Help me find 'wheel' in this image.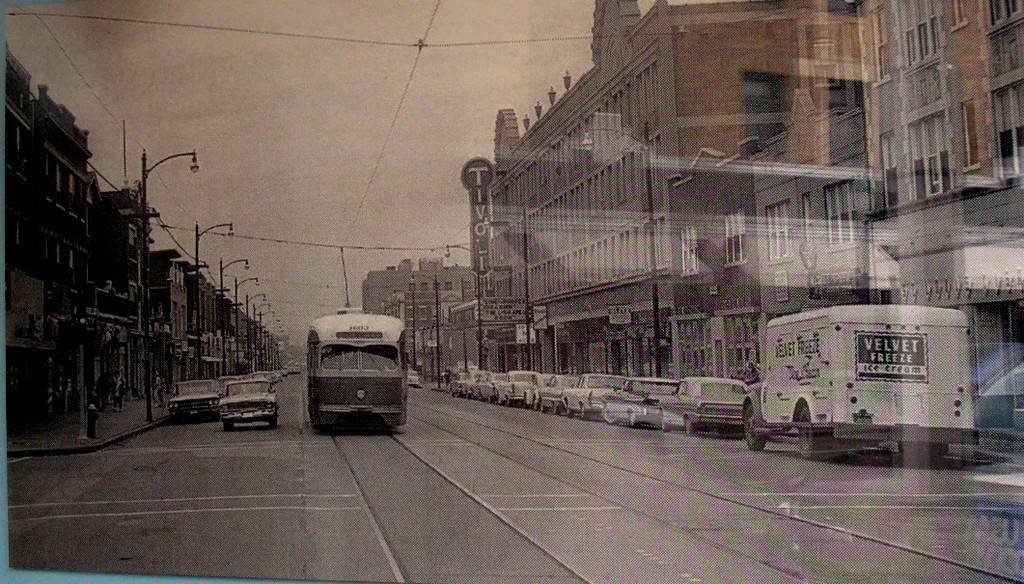
Found it: (582,405,587,419).
